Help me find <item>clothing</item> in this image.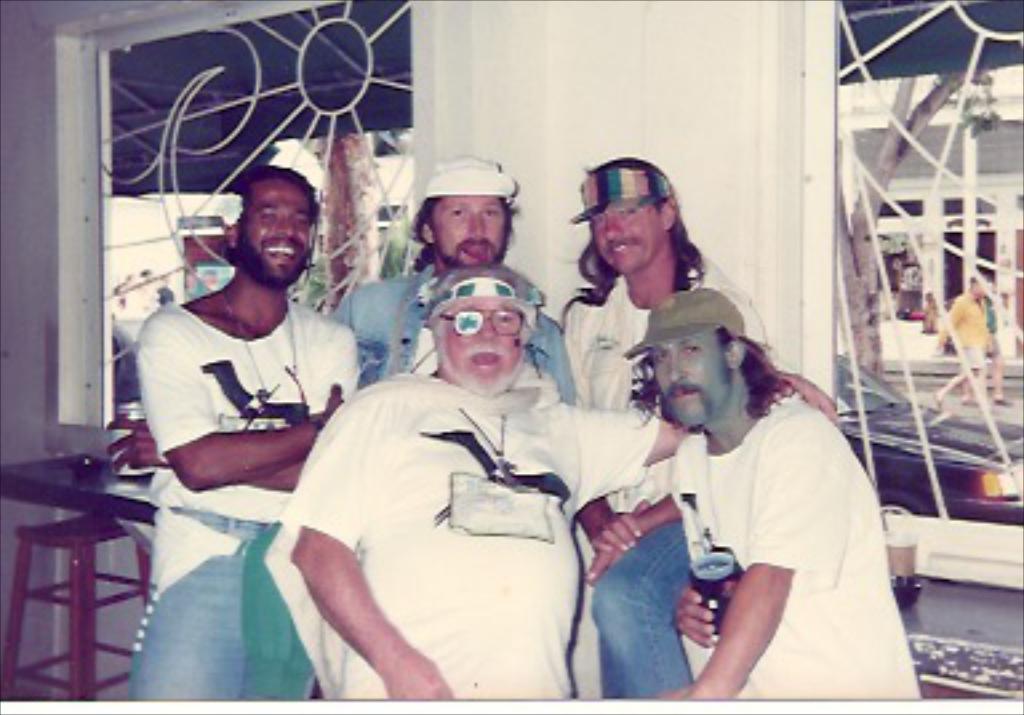
Found it: rect(312, 256, 584, 398).
